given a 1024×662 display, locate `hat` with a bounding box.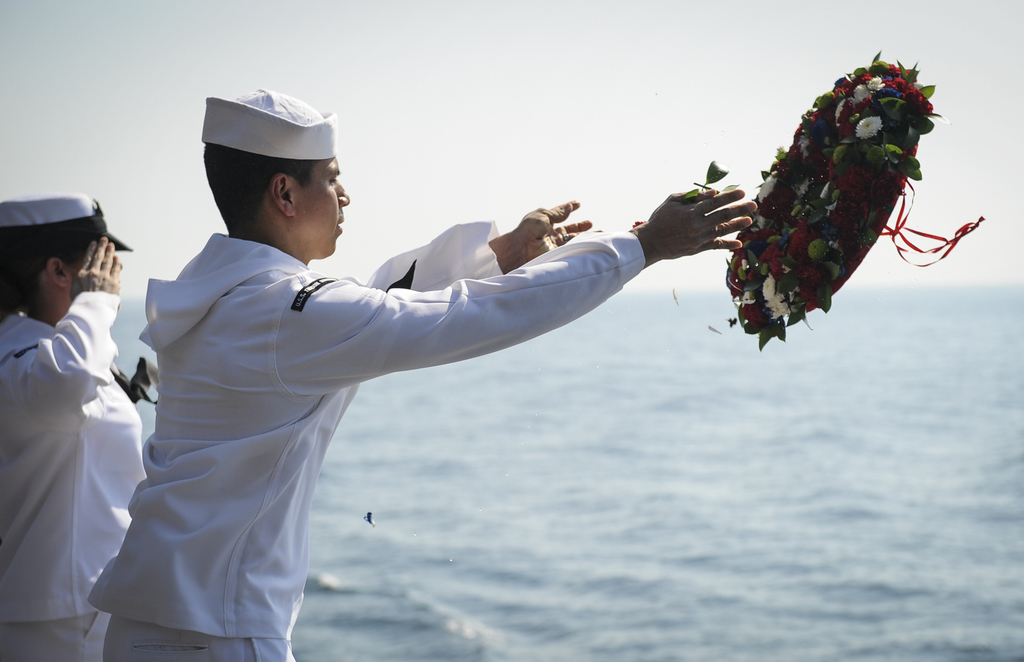
Located: region(0, 192, 132, 261).
